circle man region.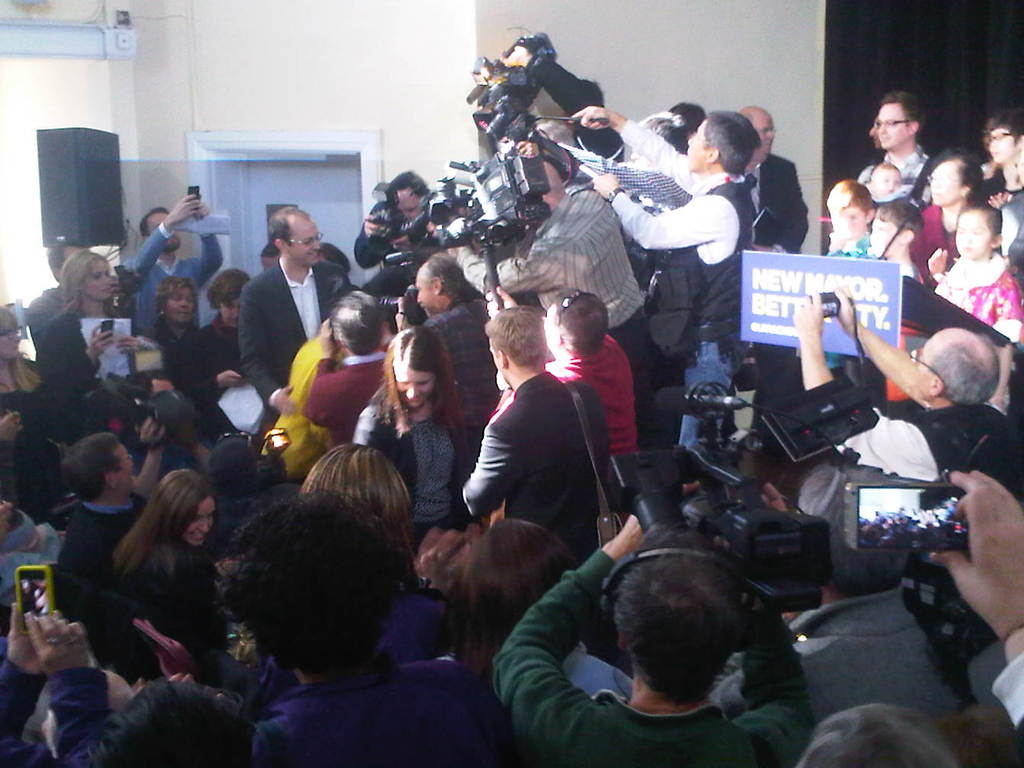
Region: bbox=[794, 472, 1023, 767].
